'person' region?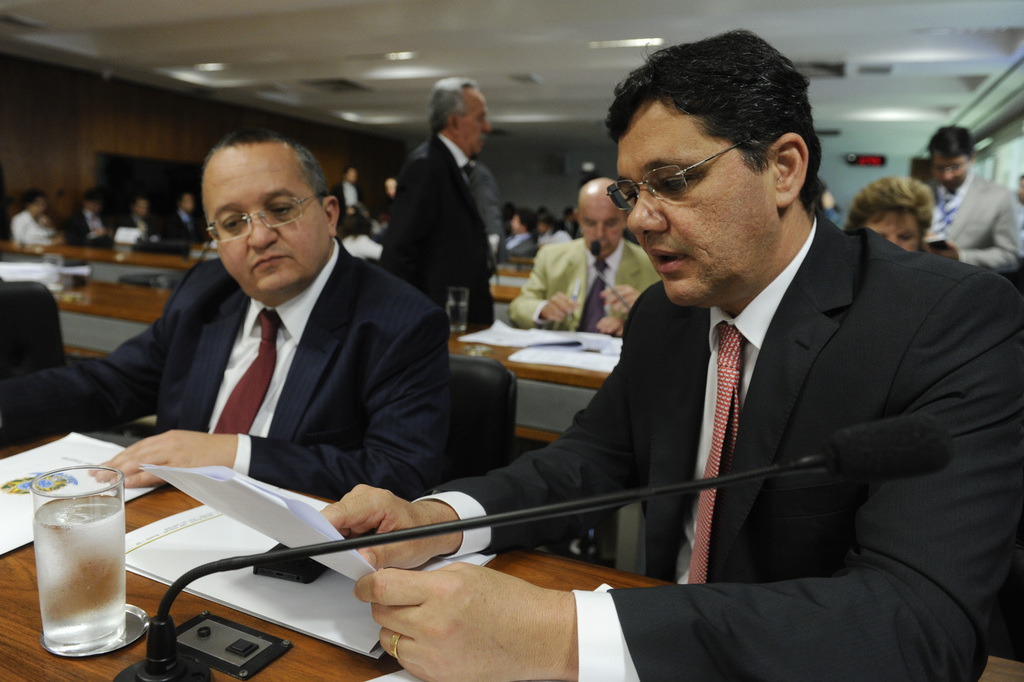
(left=165, top=192, right=206, bottom=261)
